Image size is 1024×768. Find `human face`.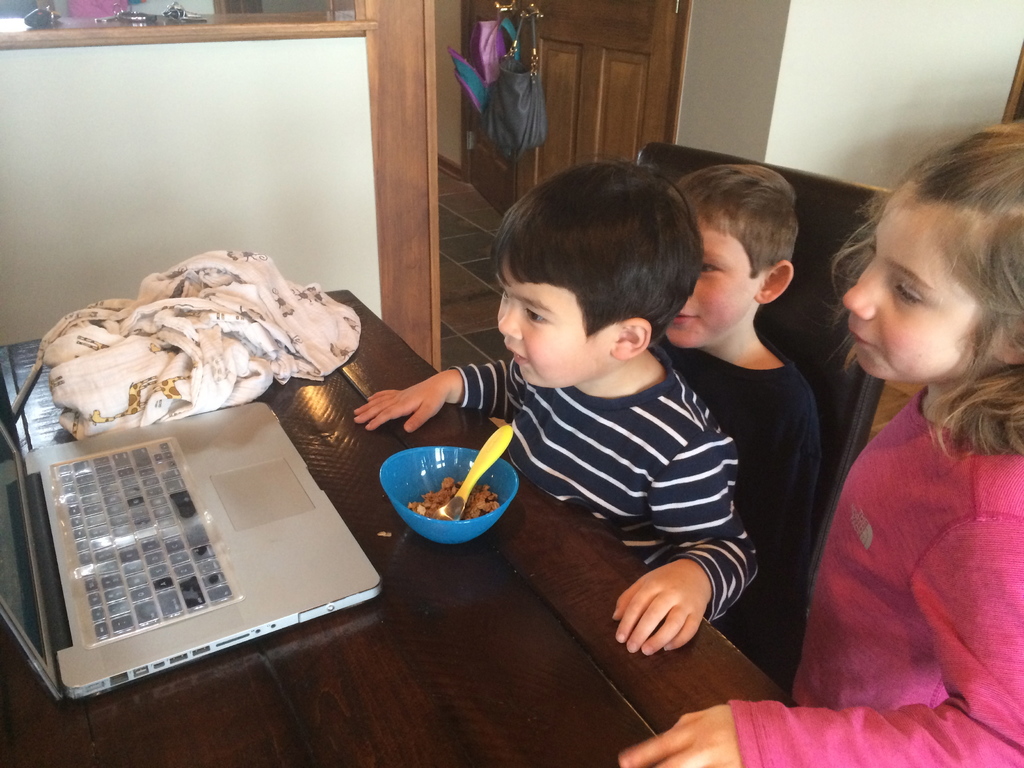
662:226:758:352.
